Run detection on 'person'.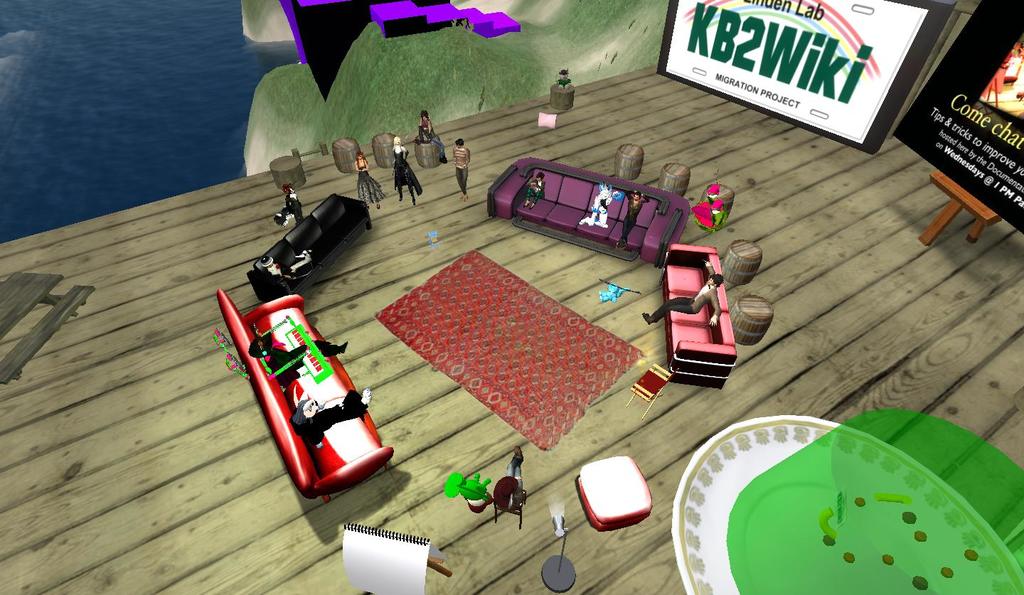
Result: Rect(452, 137, 469, 202).
